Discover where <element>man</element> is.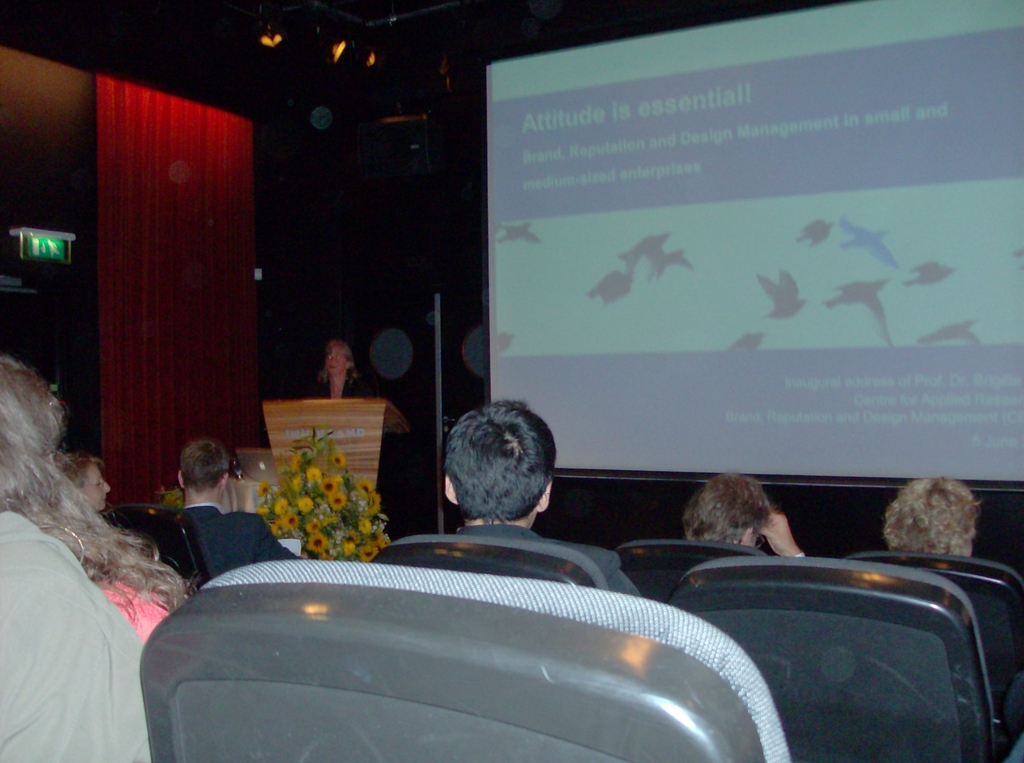
Discovered at 142, 449, 273, 600.
